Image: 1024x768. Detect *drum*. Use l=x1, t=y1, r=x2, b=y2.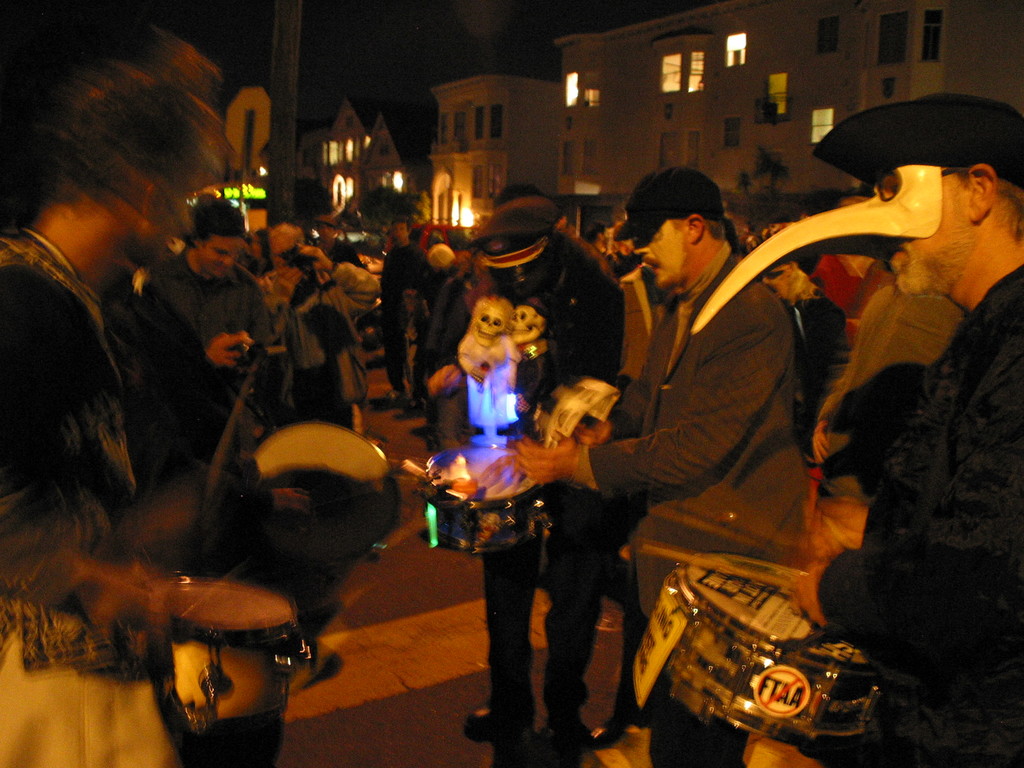
l=426, t=450, r=553, b=556.
